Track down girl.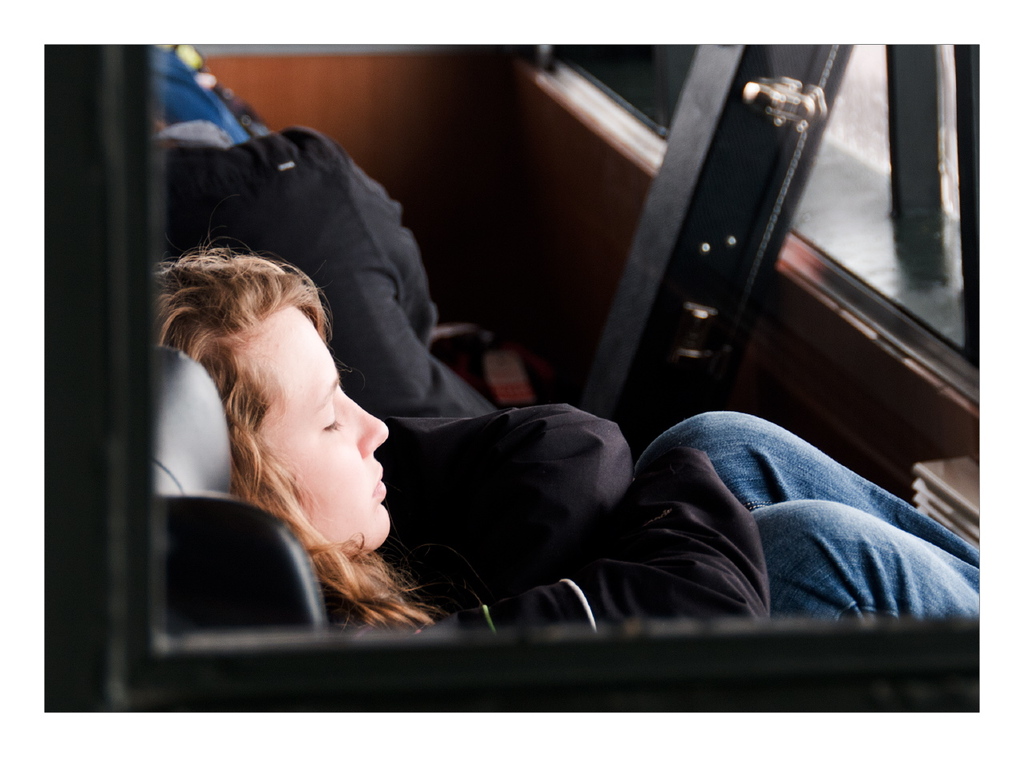
Tracked to left=142, top=226, right=994, bottom=644.
